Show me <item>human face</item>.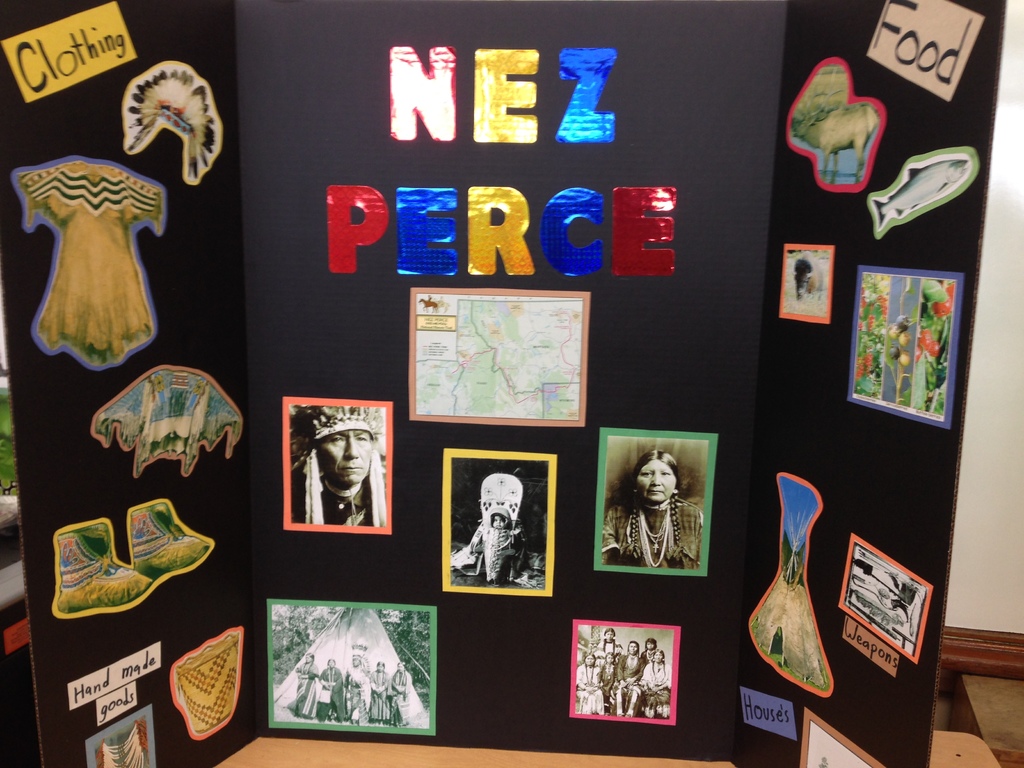
<item>human face</item> is here: left=320, top=427, right=372, bottom=486.
